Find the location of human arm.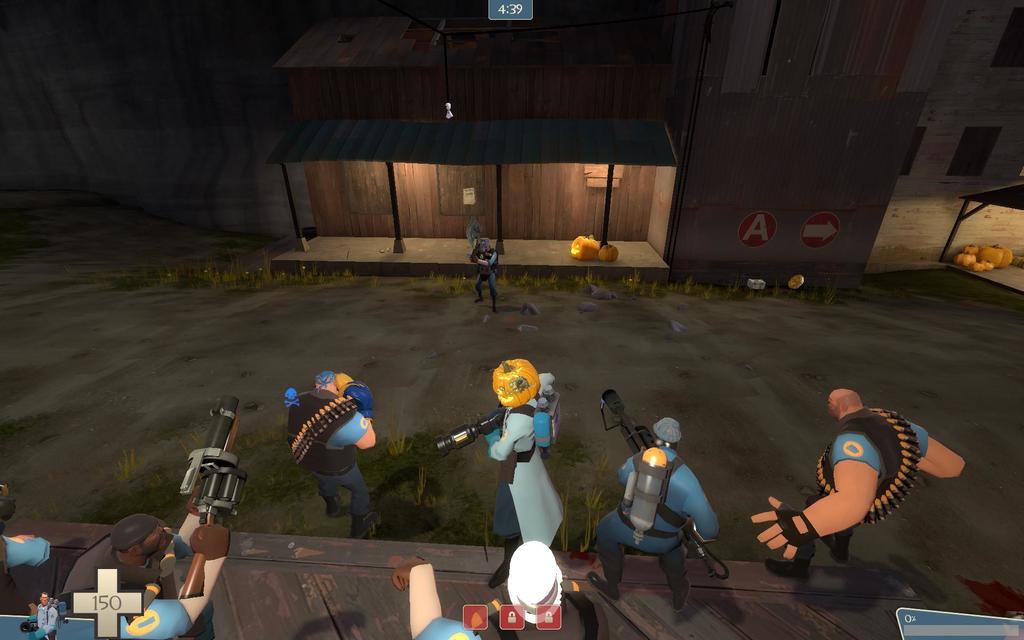
Location: box=[744, 435, 882, 564].
